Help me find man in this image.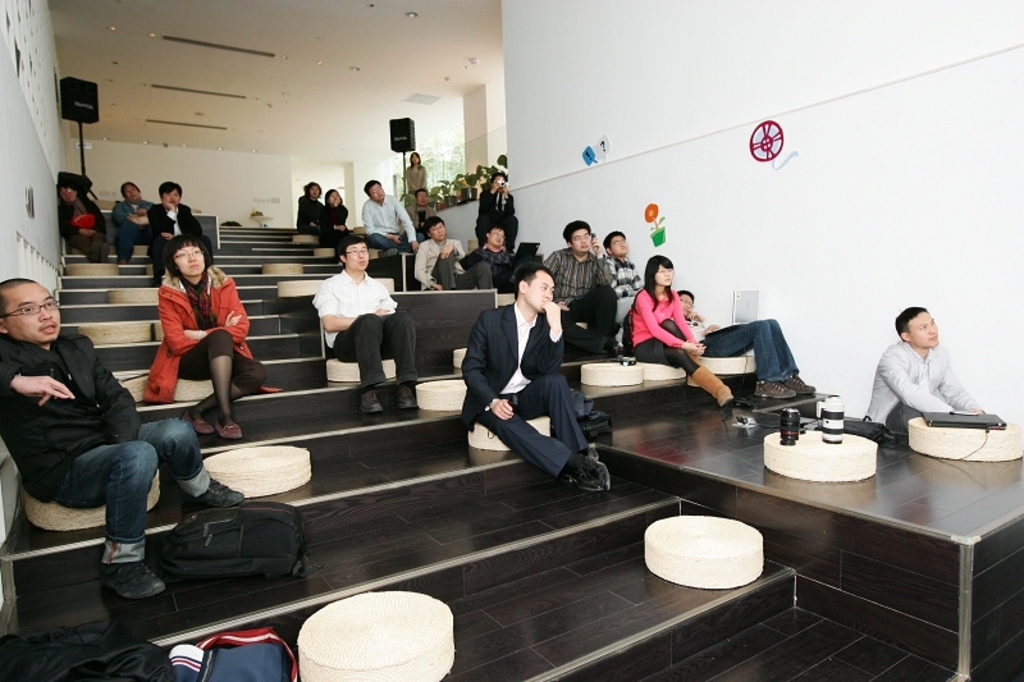
Found it: (left=364, top=179, right=426, bottom=253).
